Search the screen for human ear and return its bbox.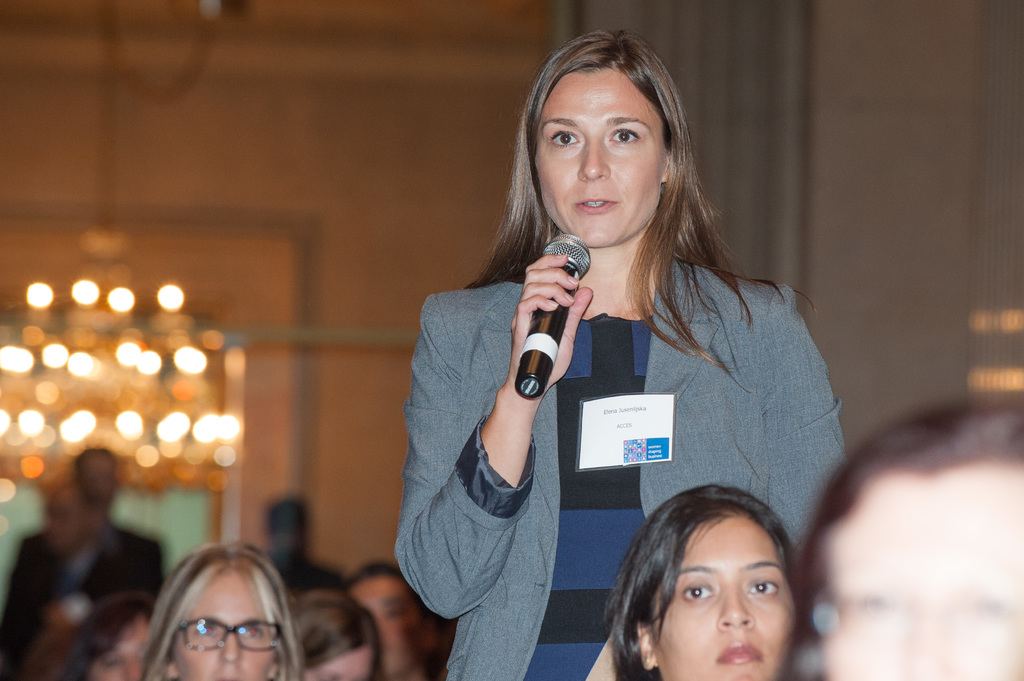
Found: left=637, top=630, right=653, bottom=671.
